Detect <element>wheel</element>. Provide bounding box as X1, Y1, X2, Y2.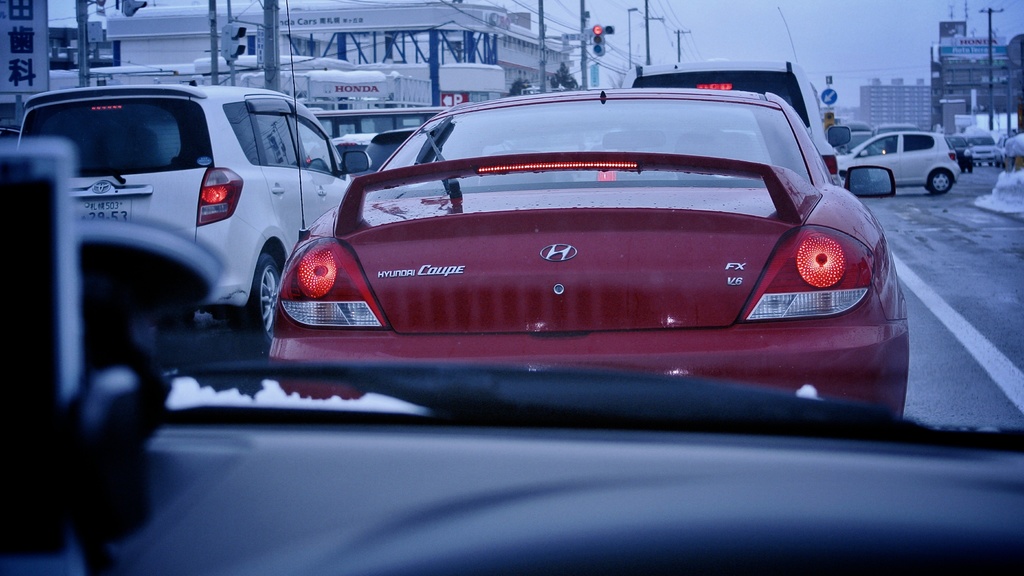
929, 169, 952, 194.
